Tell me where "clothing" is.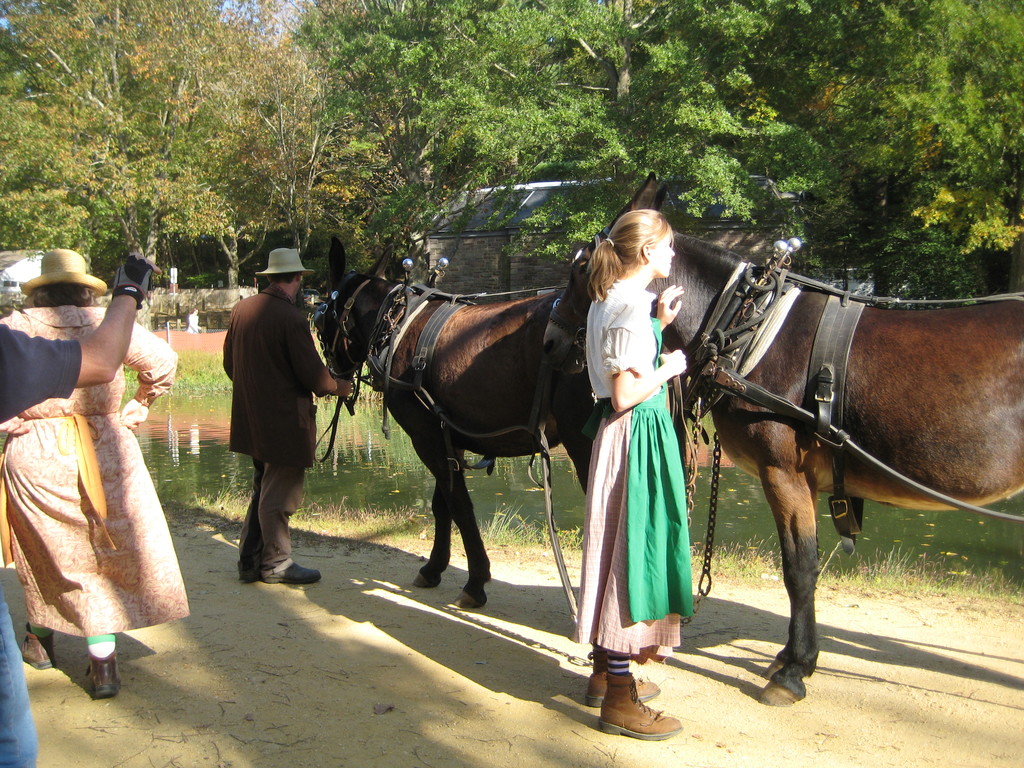
"clothing" is at pyautogui.locateOnScreen(562, 283, 705, 657).
